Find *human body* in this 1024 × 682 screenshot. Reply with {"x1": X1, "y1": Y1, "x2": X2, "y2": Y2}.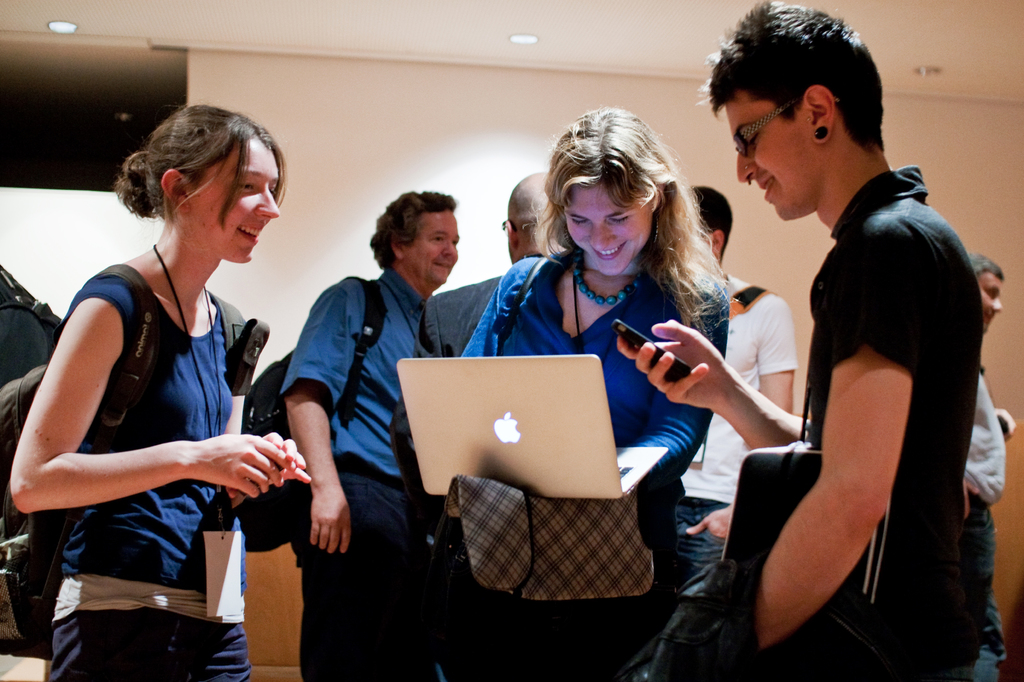
{"x1": 964, "y1": 242, "x2": 1018, "y2": 677}.
